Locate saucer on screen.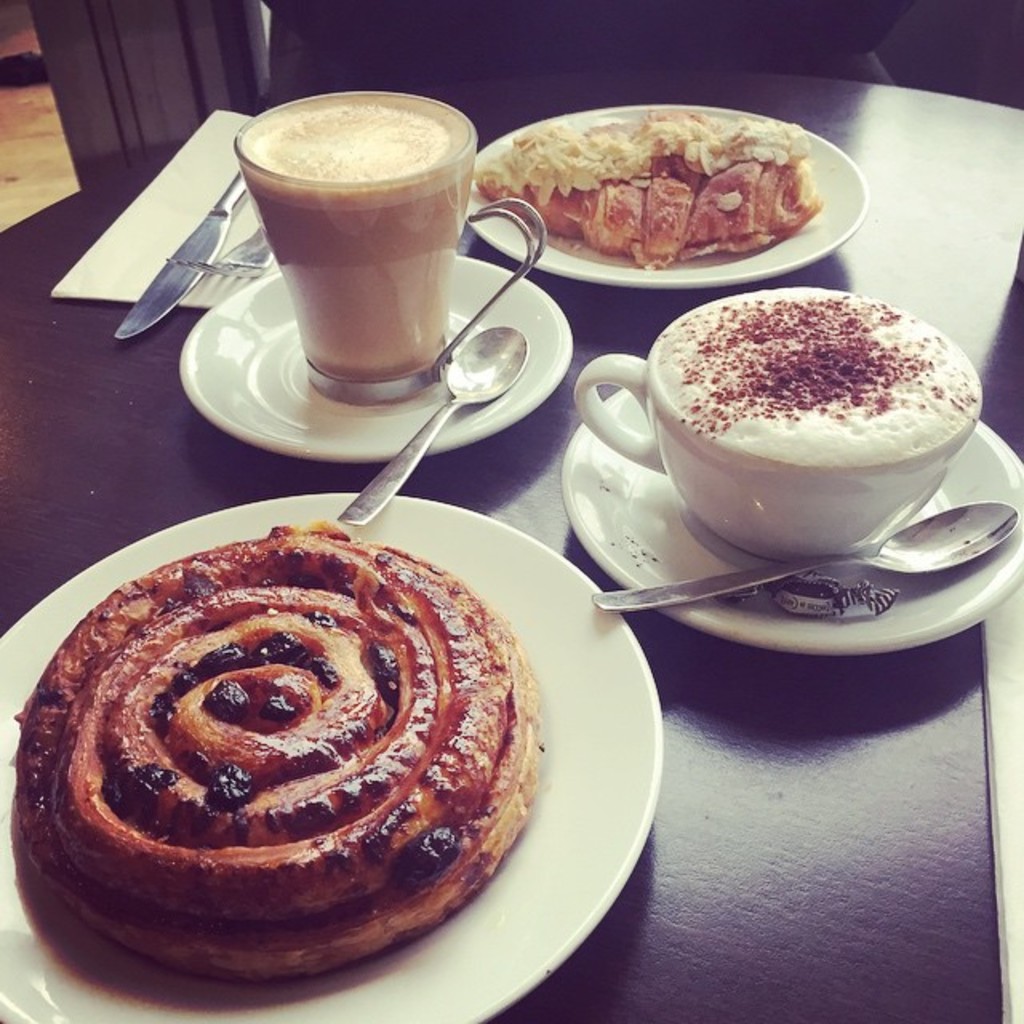
On screen at bbox=(178, 267, 578, 458).
